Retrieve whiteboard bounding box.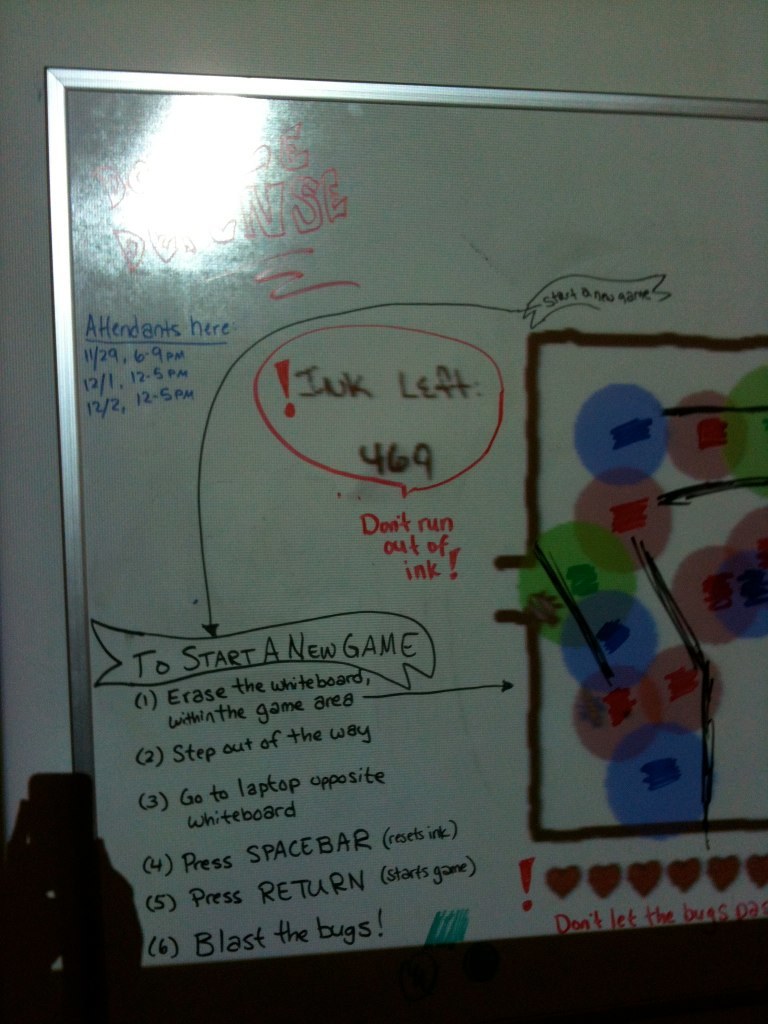
Bounding box: 46, 64, 767, 967.
